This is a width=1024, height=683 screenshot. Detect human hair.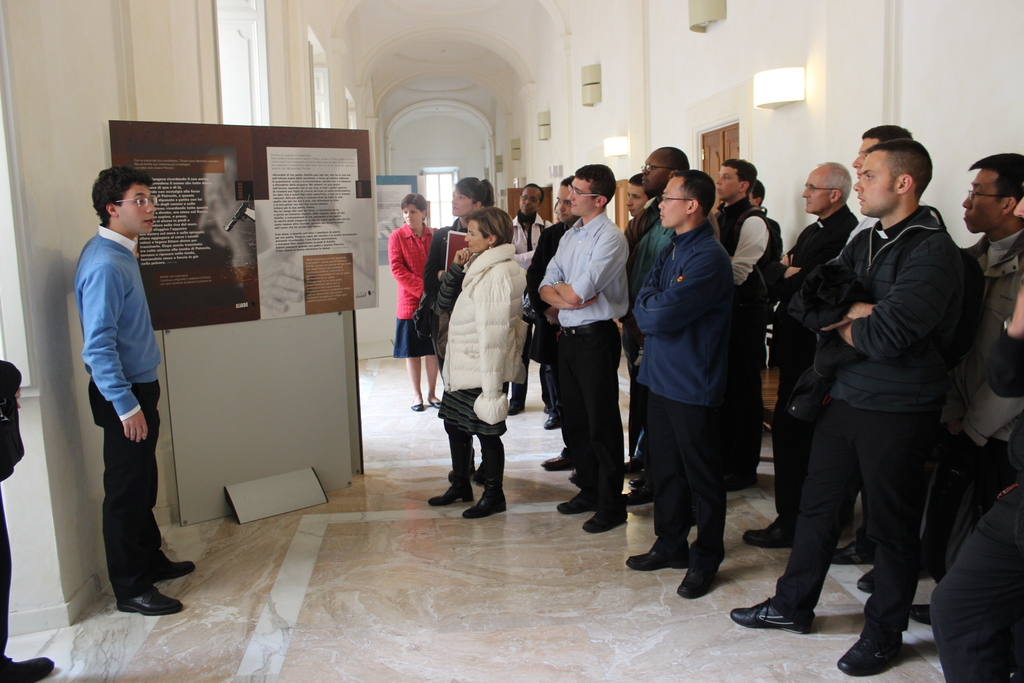
x1=964, y1=151, x2=1023, y2=208.
